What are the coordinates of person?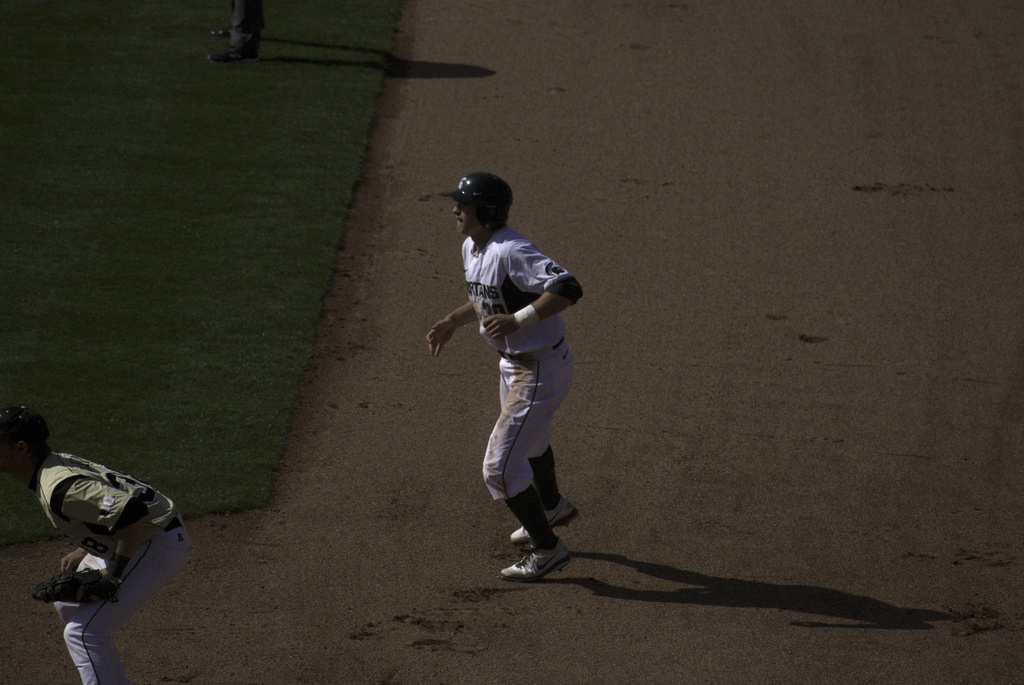
[left=0, top=401, right=190, bottom=684].
